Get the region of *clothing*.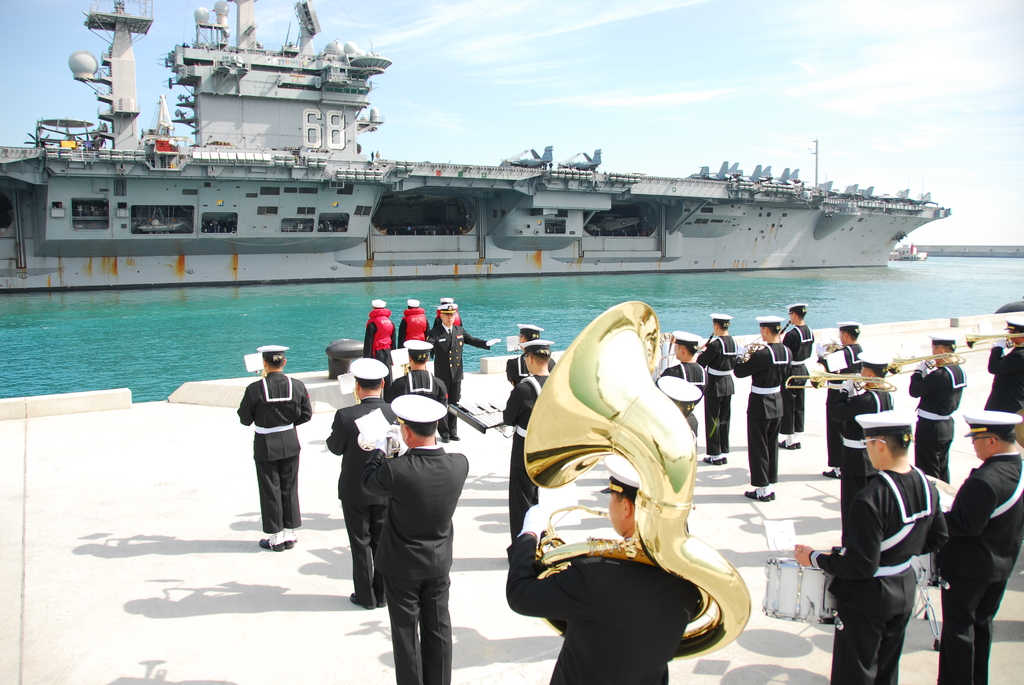
[356, 448, 470, 684].
